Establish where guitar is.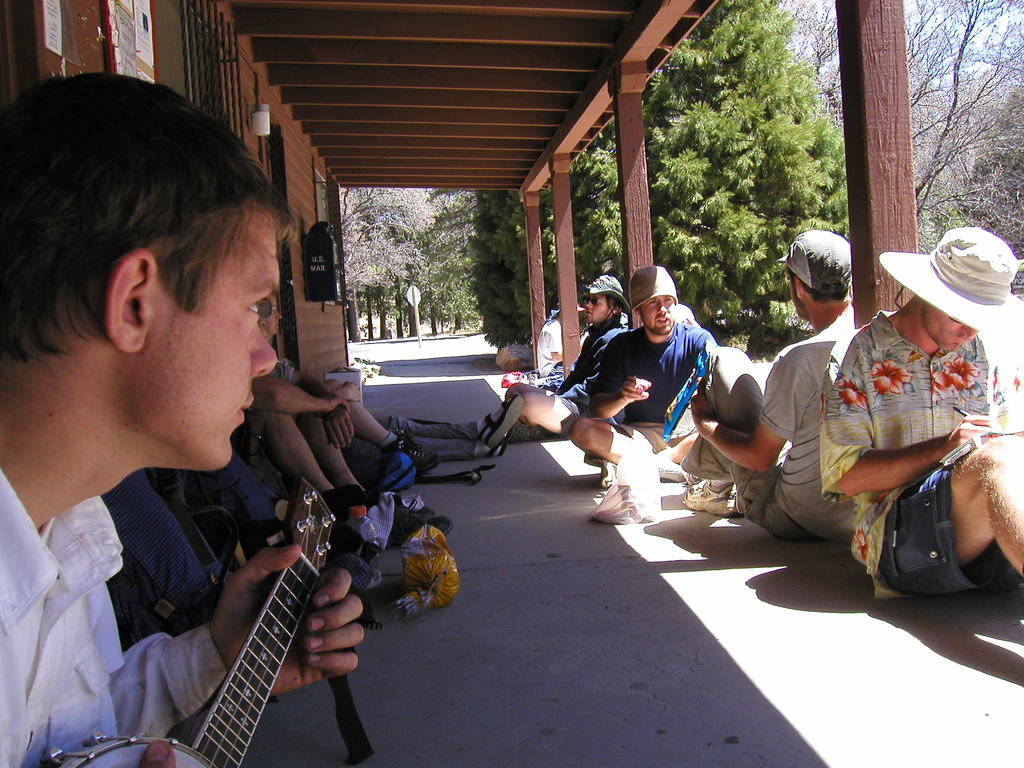
Established at bbox=(47, 476, 337, 767).
